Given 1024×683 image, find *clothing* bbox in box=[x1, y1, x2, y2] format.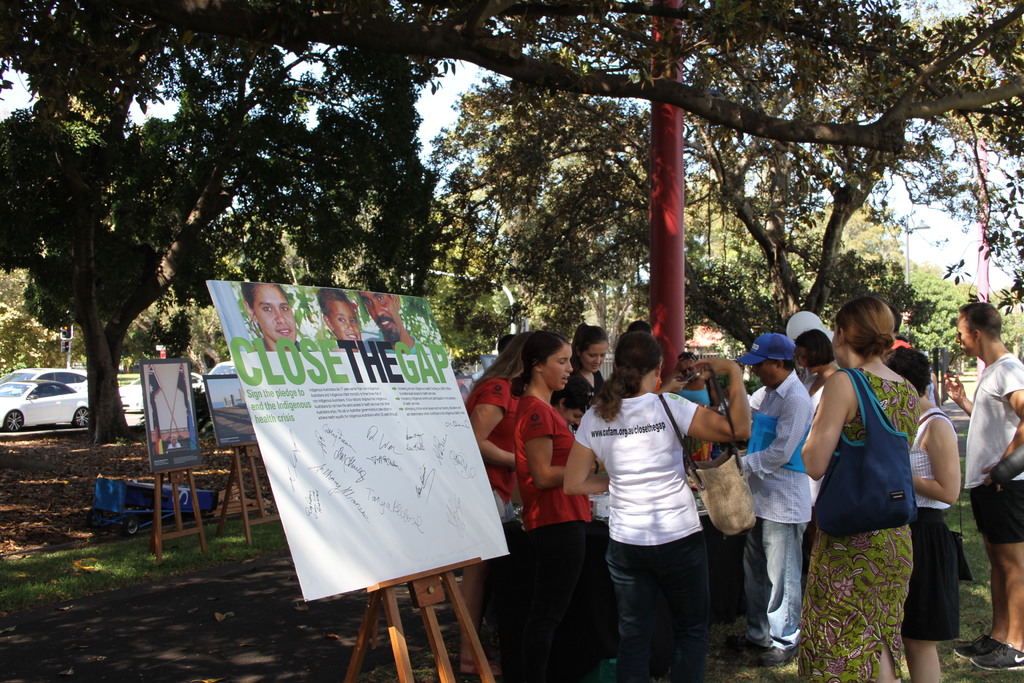
box=[463, 373, 522, 523].
